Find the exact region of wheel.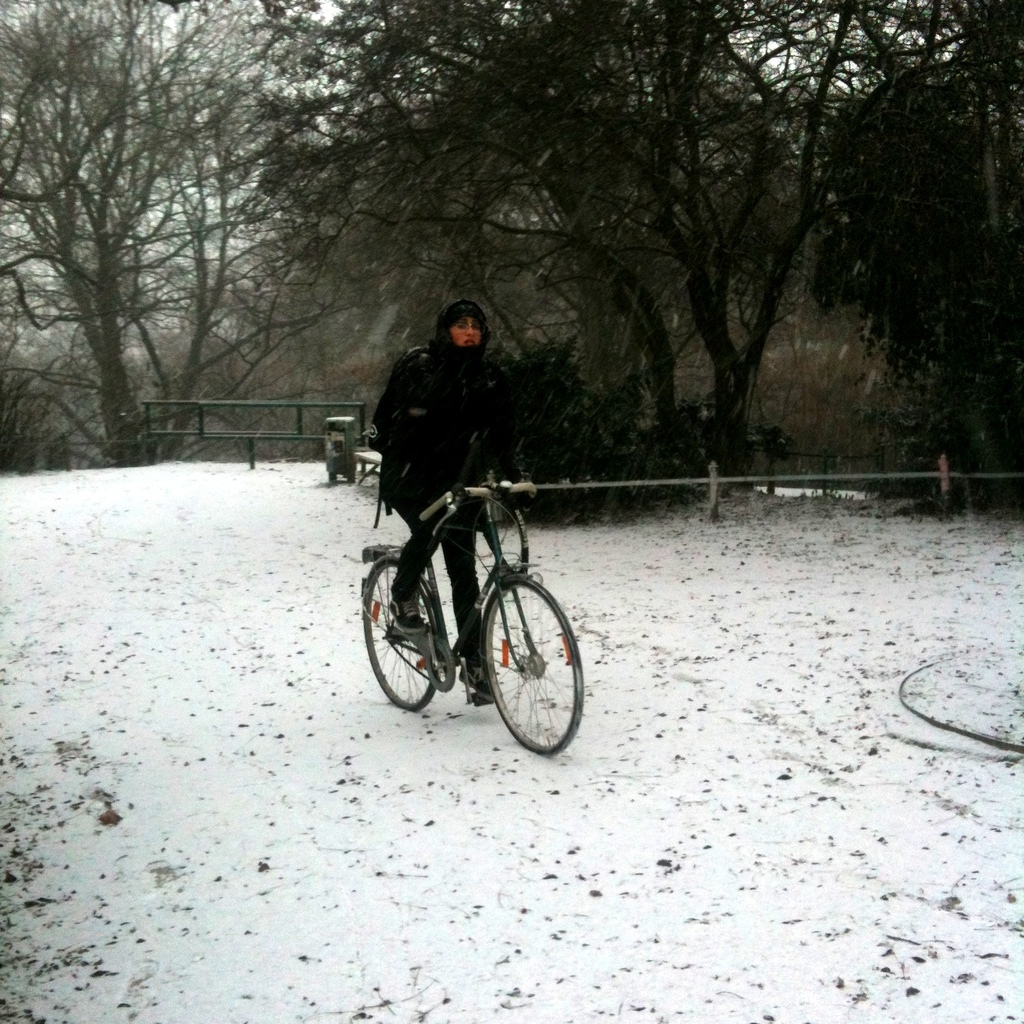
Exact region: <region>482, 579, 574, 751</region>.
